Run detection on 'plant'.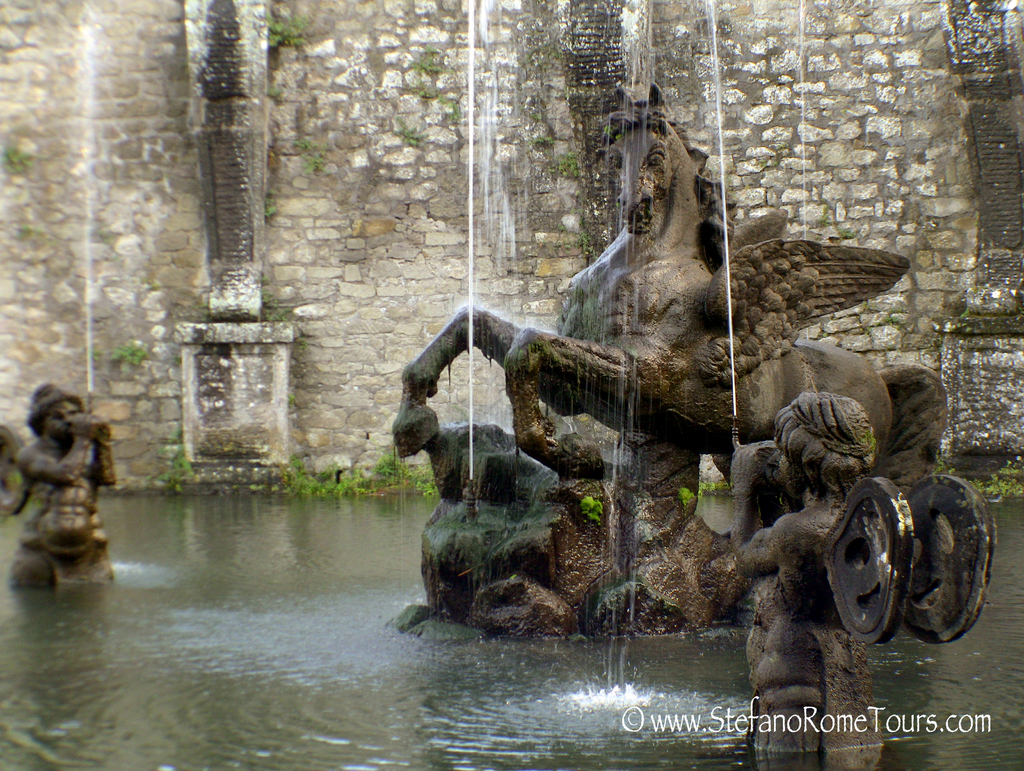
Result: 262 82 276 101.
